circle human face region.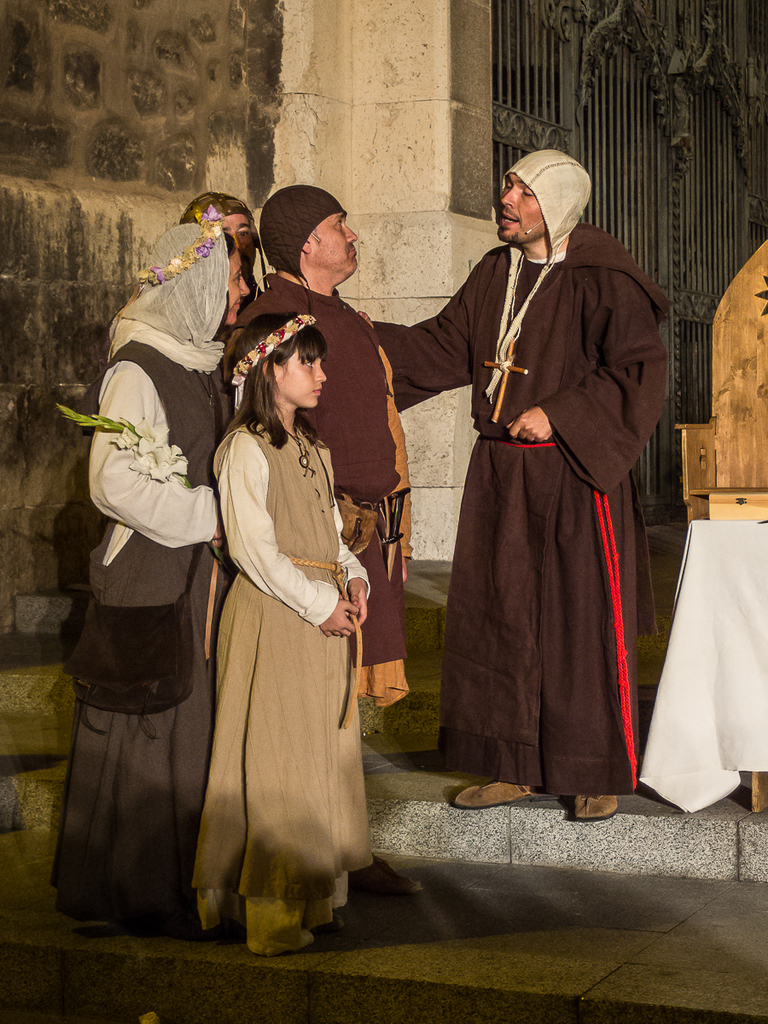
Region: (307,200,362,267).
